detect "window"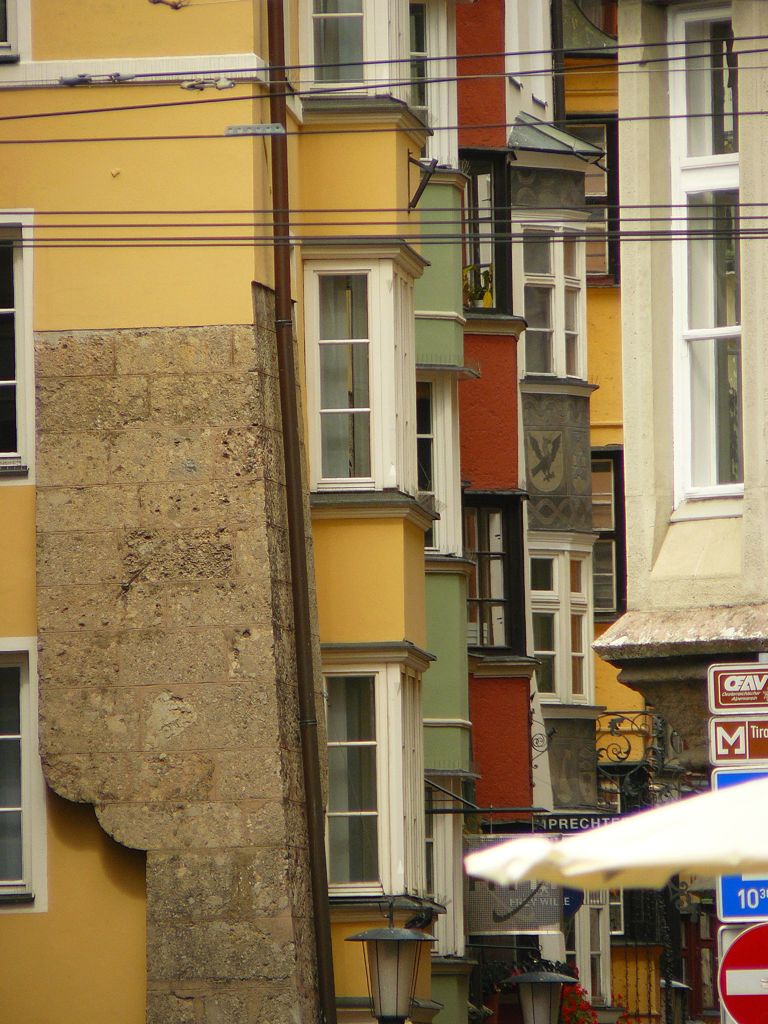
bbox(309, 650, 435, 908)
